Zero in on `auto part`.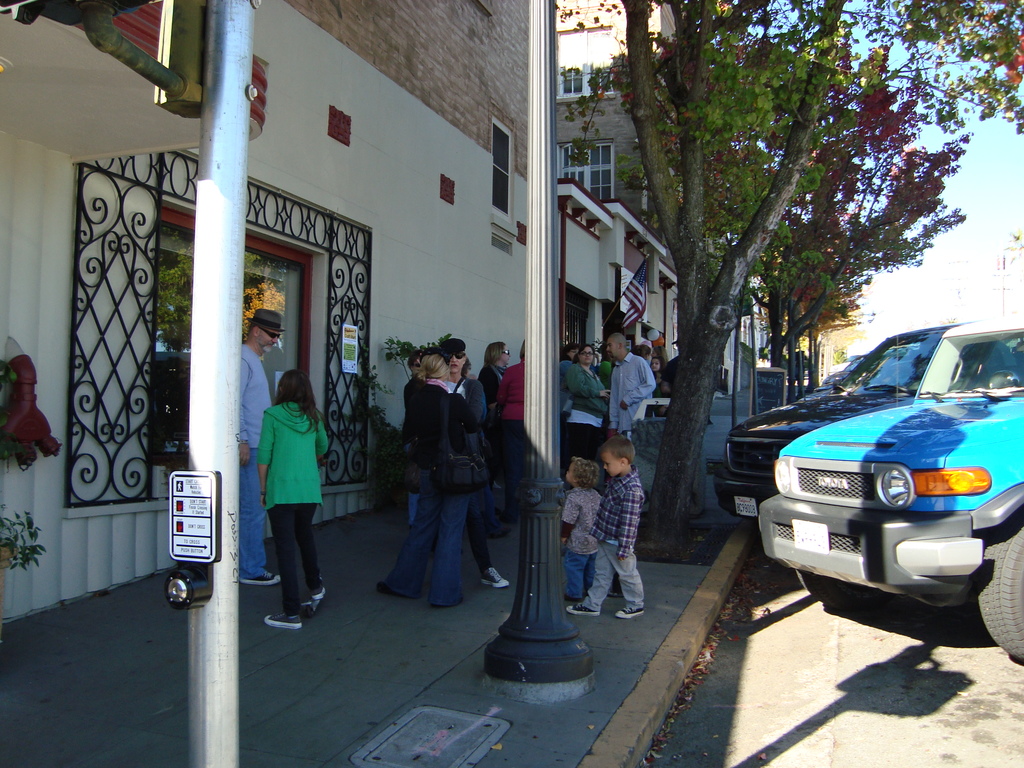
Zeroed in: 770/461/928/514.
